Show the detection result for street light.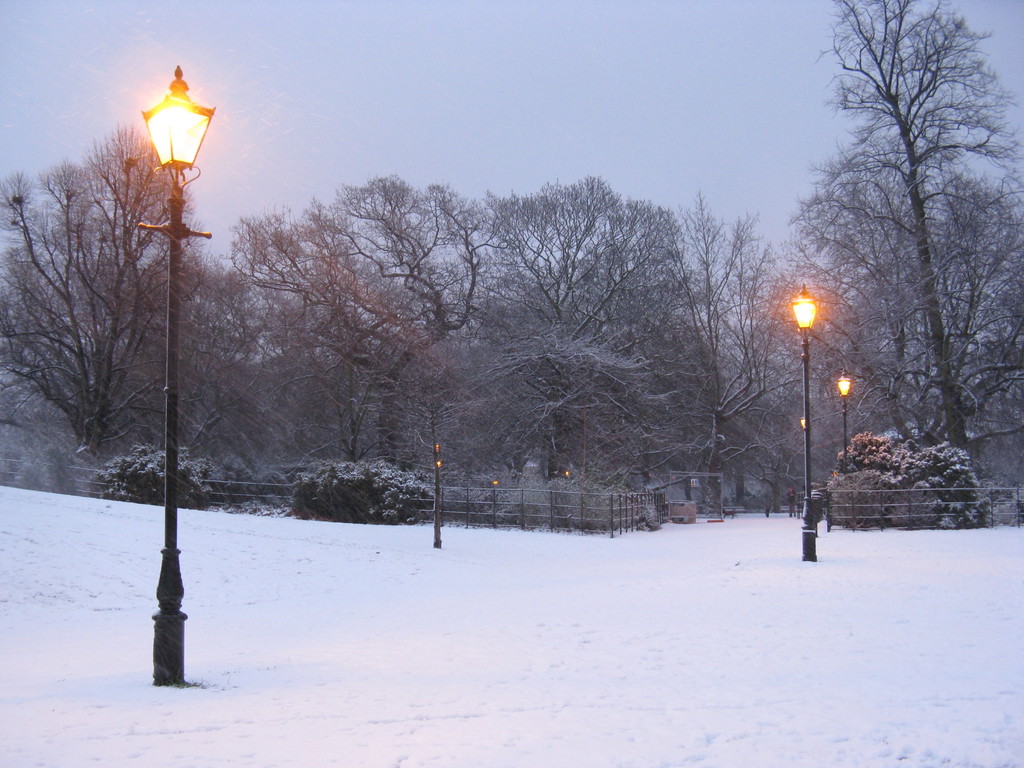
<bbox>138, 61, 213, 682</bbox>.
